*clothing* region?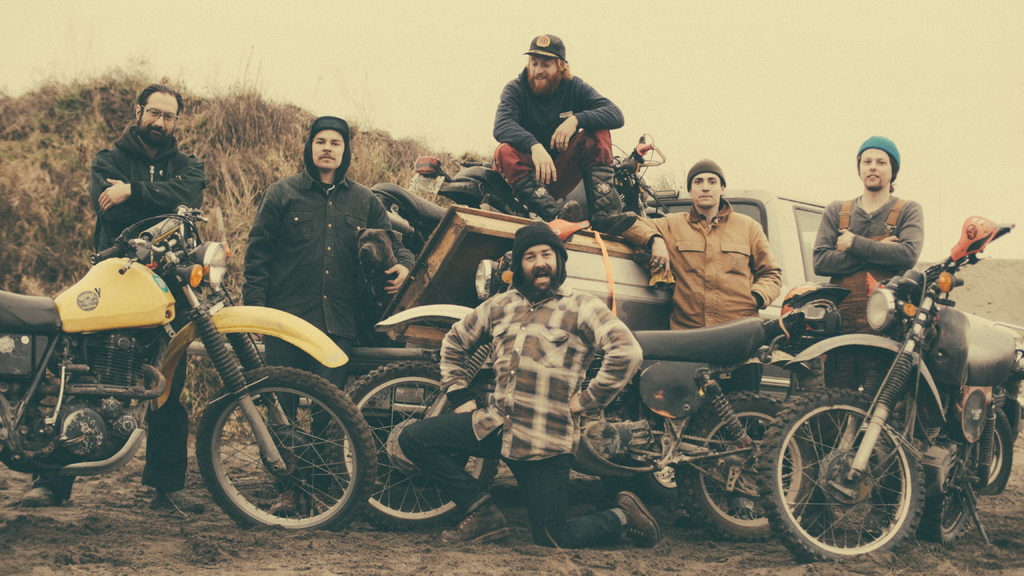
Rect(625, 202, 783, 333)
